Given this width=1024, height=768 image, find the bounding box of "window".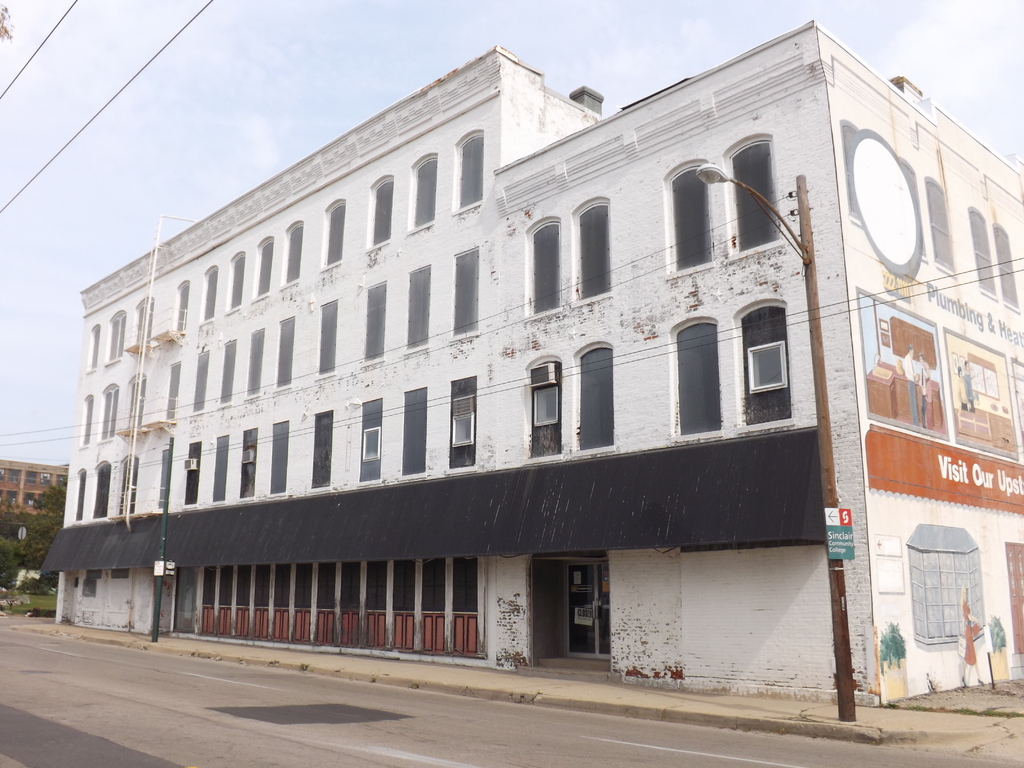
(left=403, top=385, right=428, bottom=479).
